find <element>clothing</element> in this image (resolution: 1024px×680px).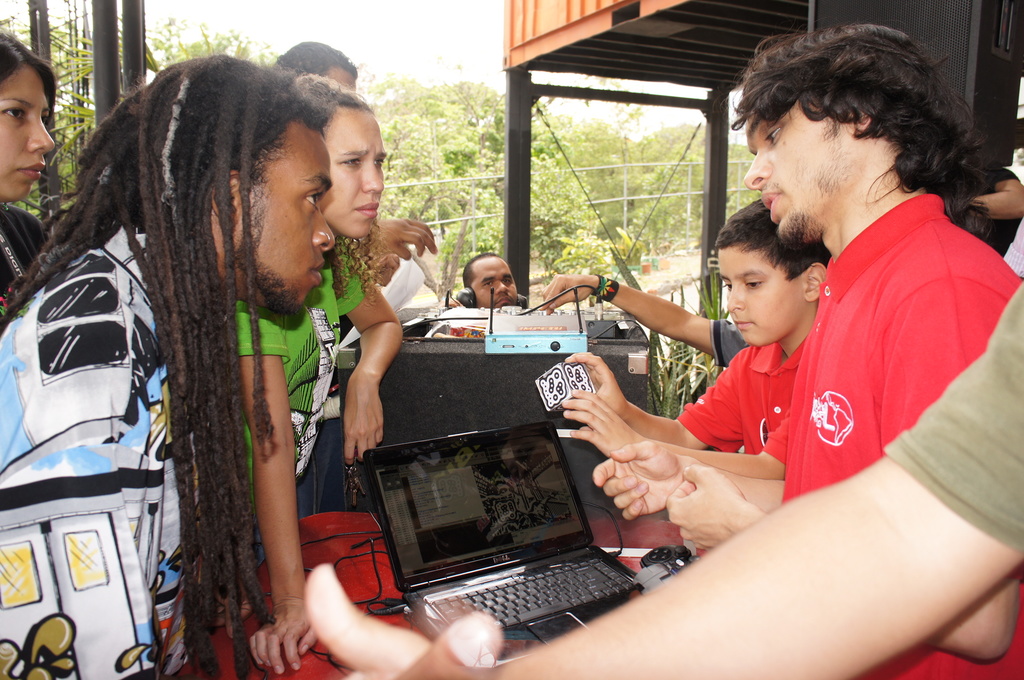
Rect(884, 285, 1023, 555).
